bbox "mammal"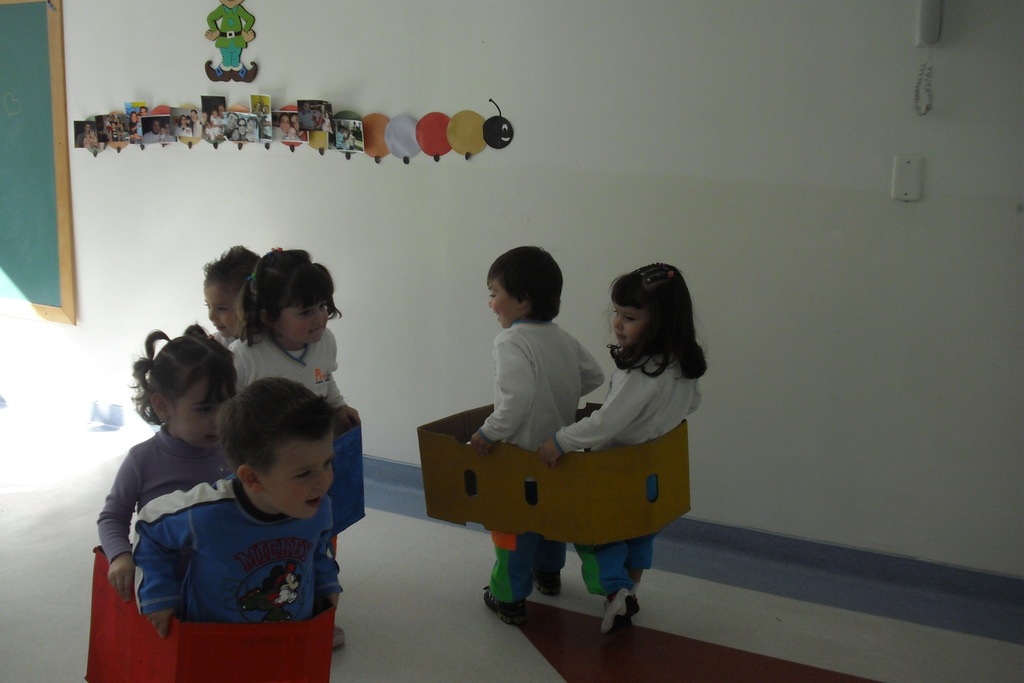
(337, 122, 348, 154)
